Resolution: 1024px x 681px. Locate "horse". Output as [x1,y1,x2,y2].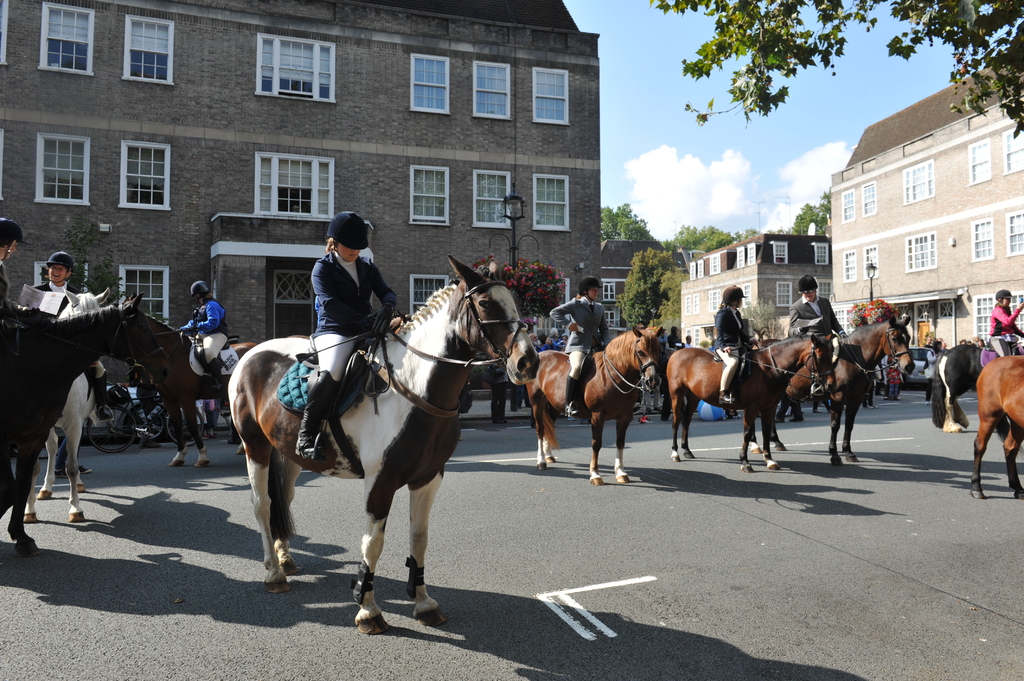
[524,324,664,485].
